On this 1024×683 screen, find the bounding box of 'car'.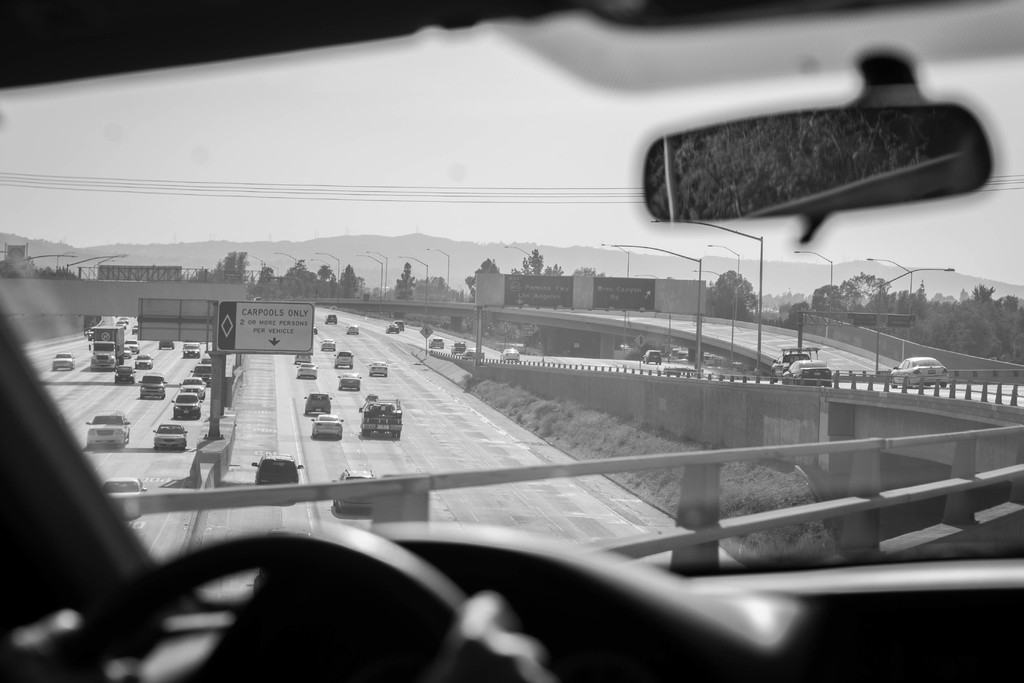
Bounding box: bbox=[296, 361, 317, 376].
